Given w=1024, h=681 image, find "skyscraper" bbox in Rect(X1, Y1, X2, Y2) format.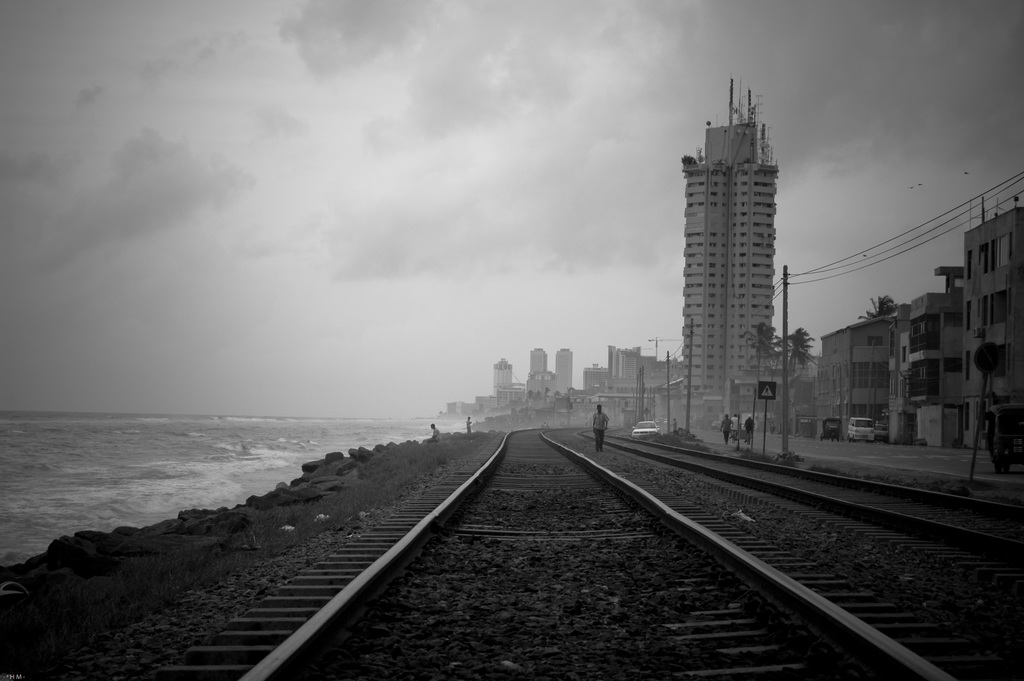
Rect(653, 85, 806, 385).
